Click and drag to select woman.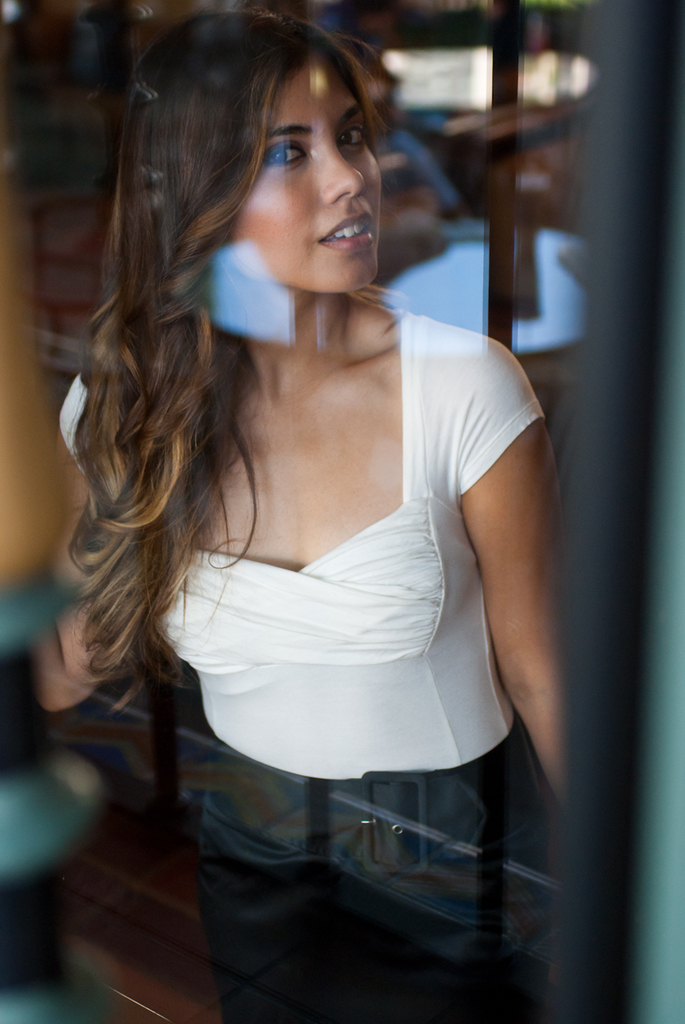
Selection: (x1=48, y1=34, x2=582, y2=930).
